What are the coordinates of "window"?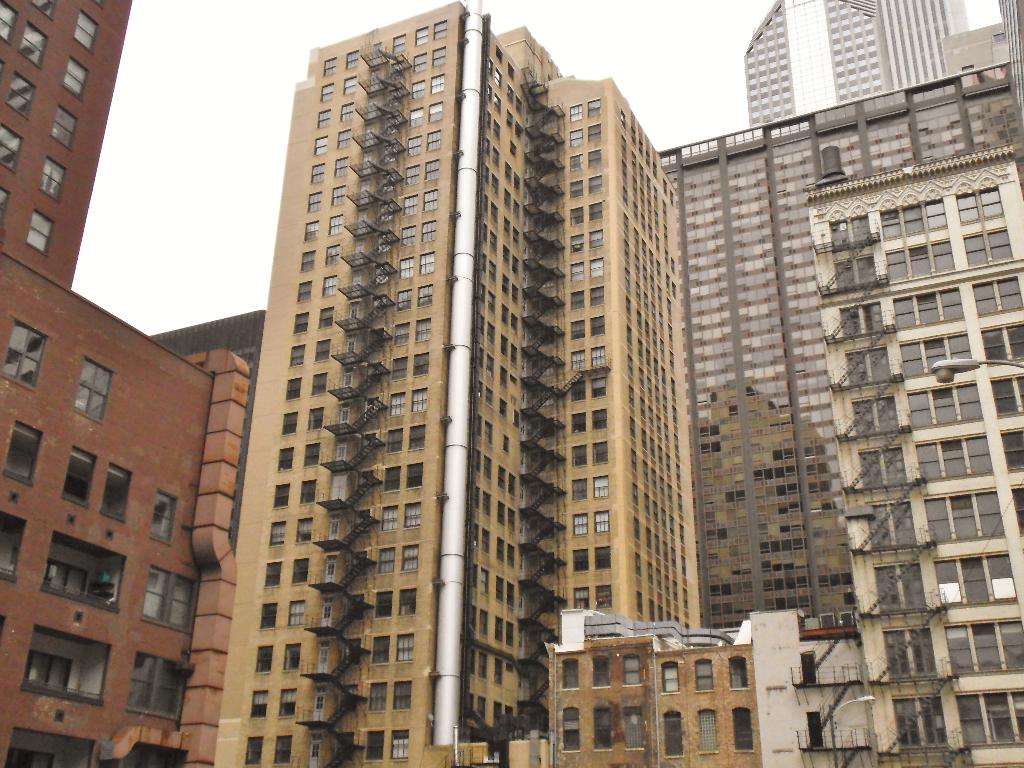
390 33 406 53.
